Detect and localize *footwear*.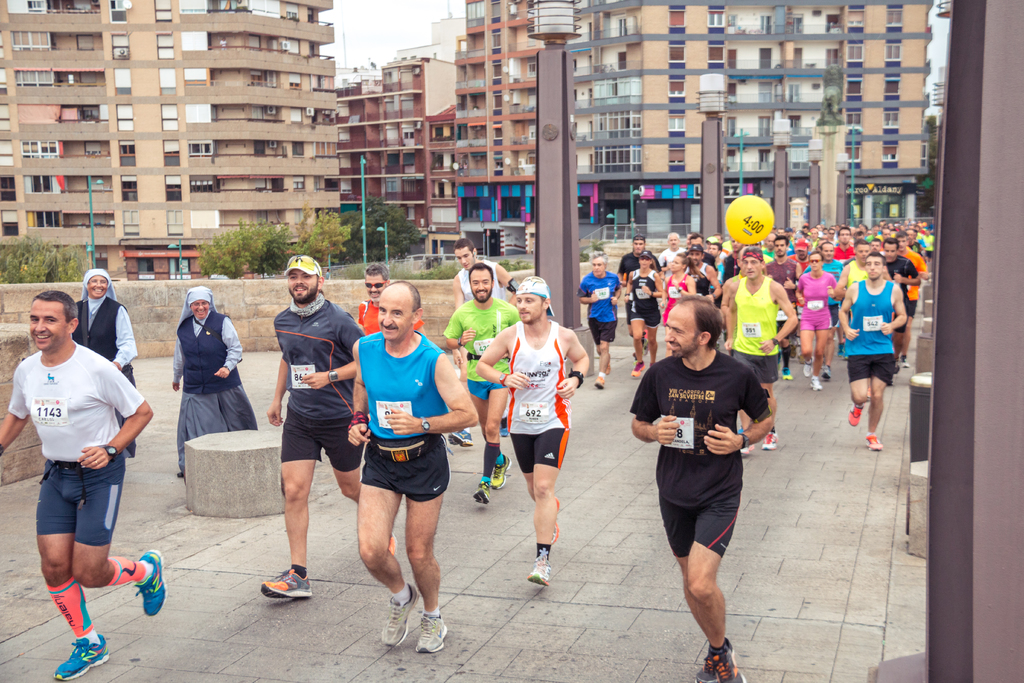
Localized at (810, 377, 824, 388).
